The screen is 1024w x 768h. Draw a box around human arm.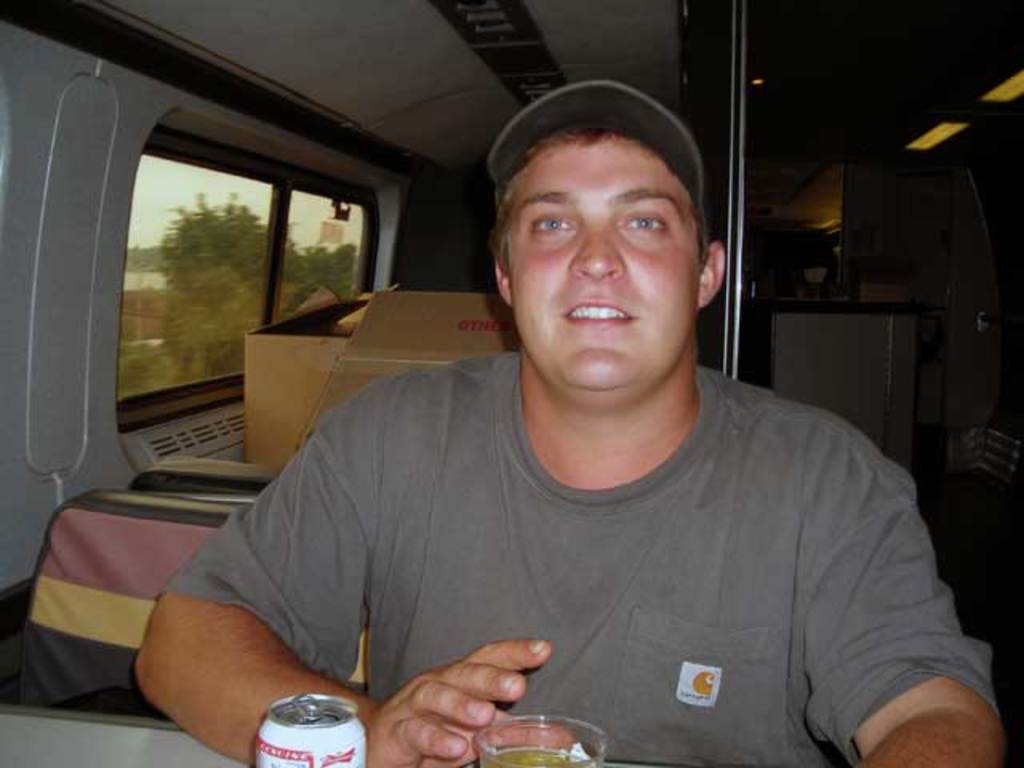
rect(110, 440, 466, 744).
